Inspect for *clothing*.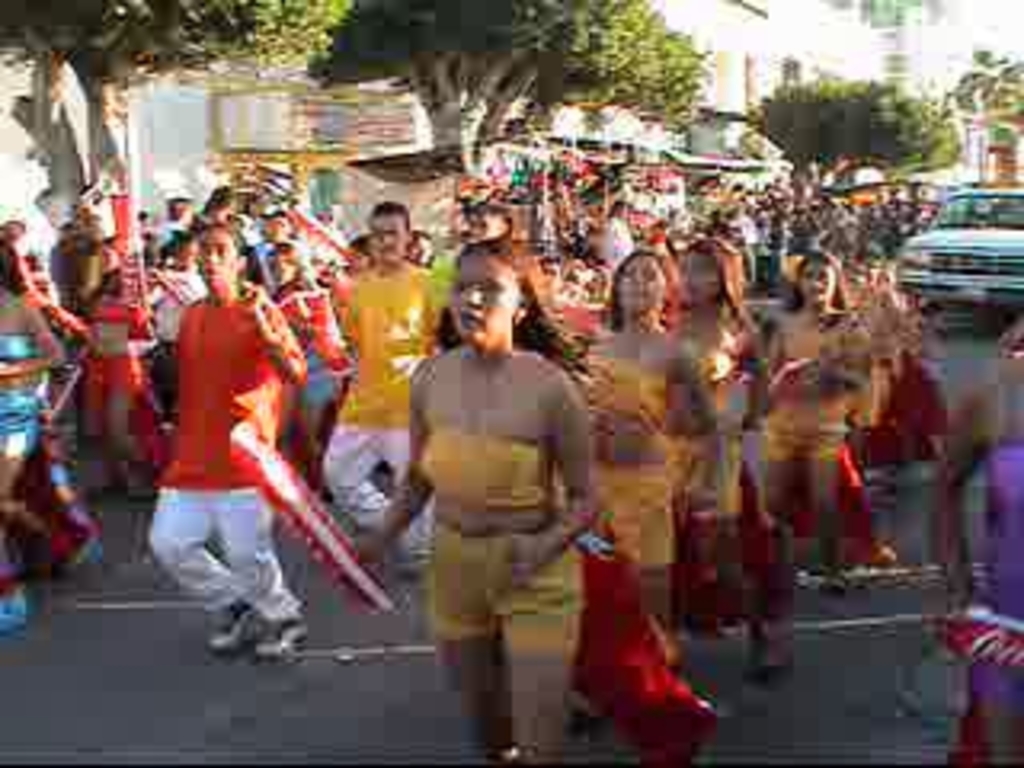
Inspection: (960, 438, 1021, 704).
